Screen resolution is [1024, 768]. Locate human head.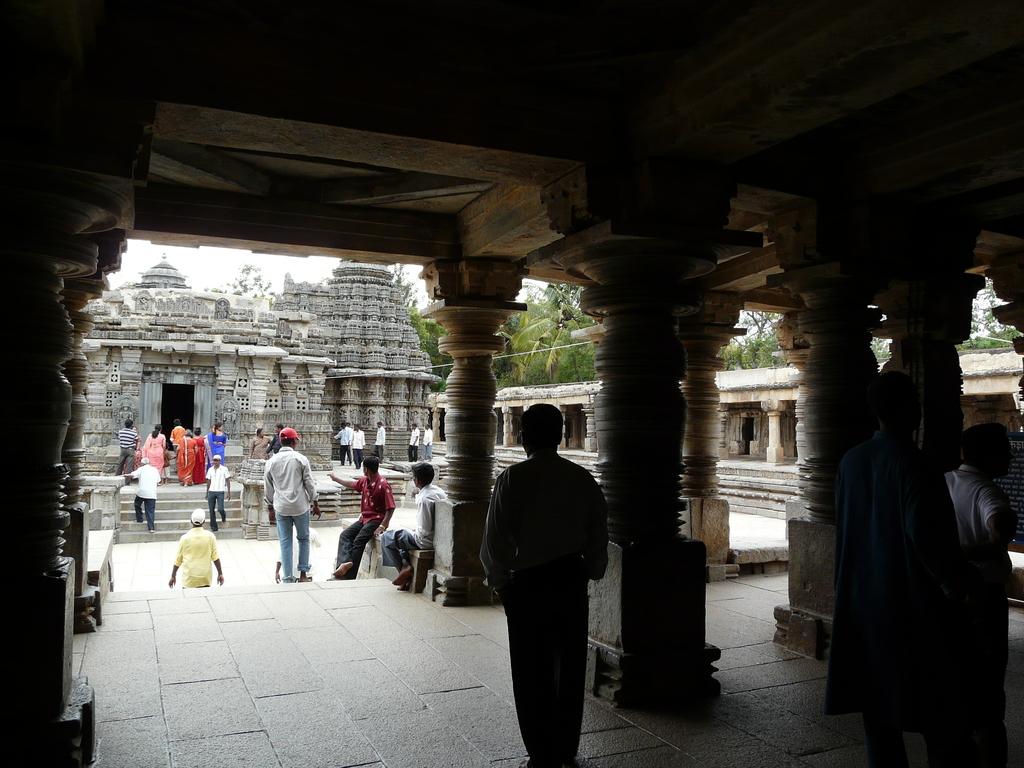
crop(412, 458, 435, 486).
